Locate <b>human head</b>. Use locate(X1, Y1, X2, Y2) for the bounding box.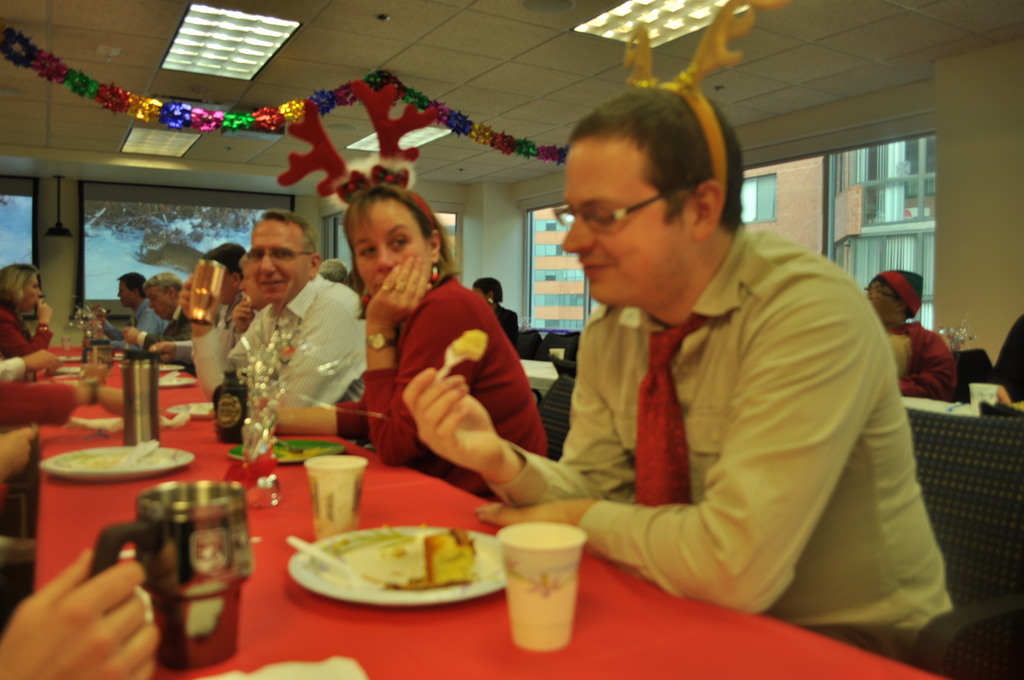
locate(236, 247, 268, 309).
